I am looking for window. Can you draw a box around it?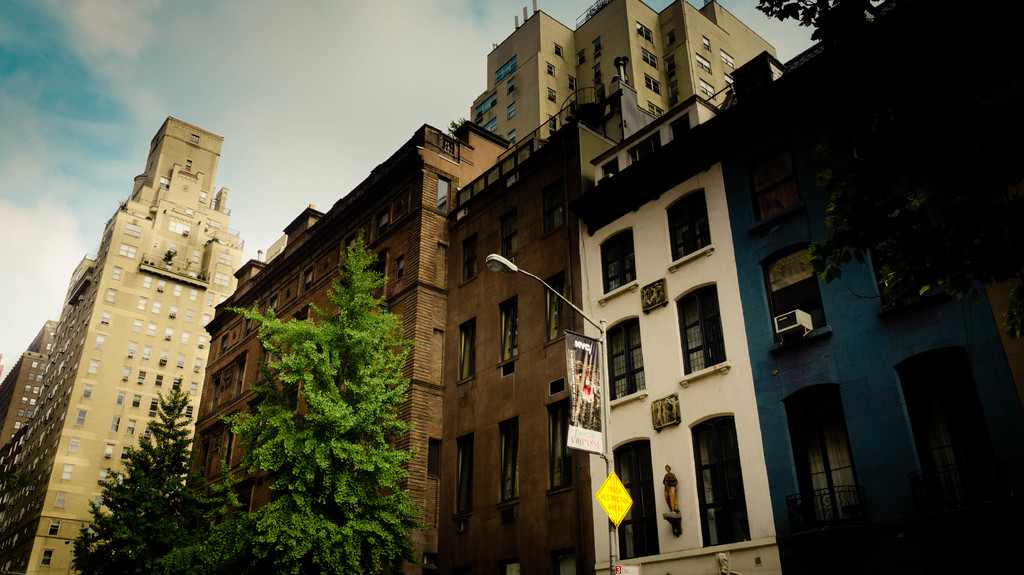
Sure, the bounding box is (597,224,636,308).
